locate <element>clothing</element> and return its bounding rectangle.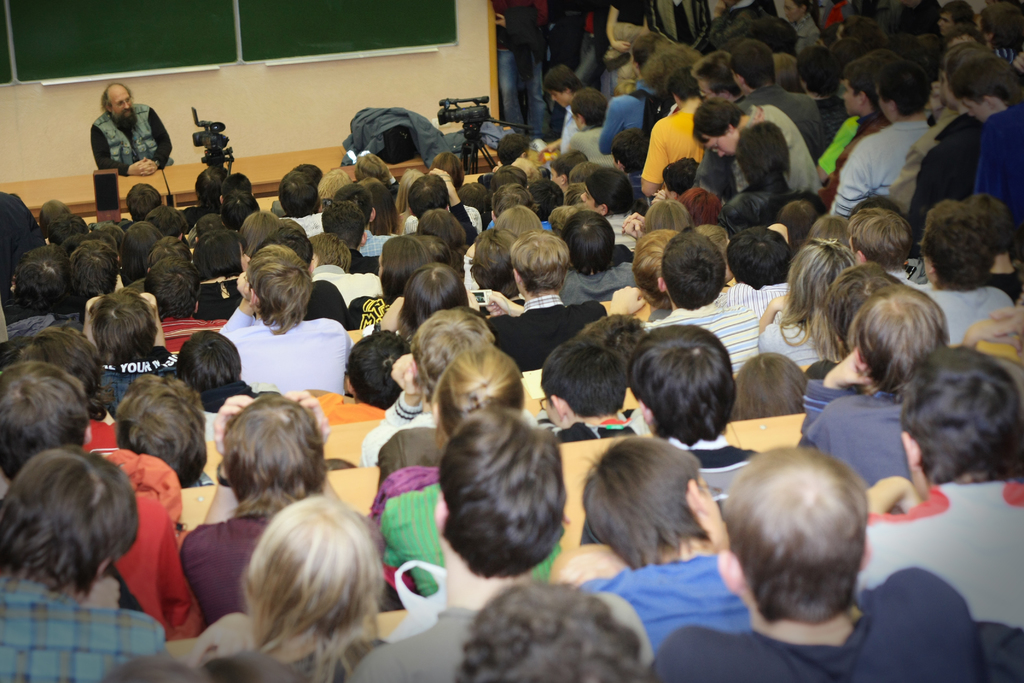
[x1=822, y1=108, x2=867, y2=174].
